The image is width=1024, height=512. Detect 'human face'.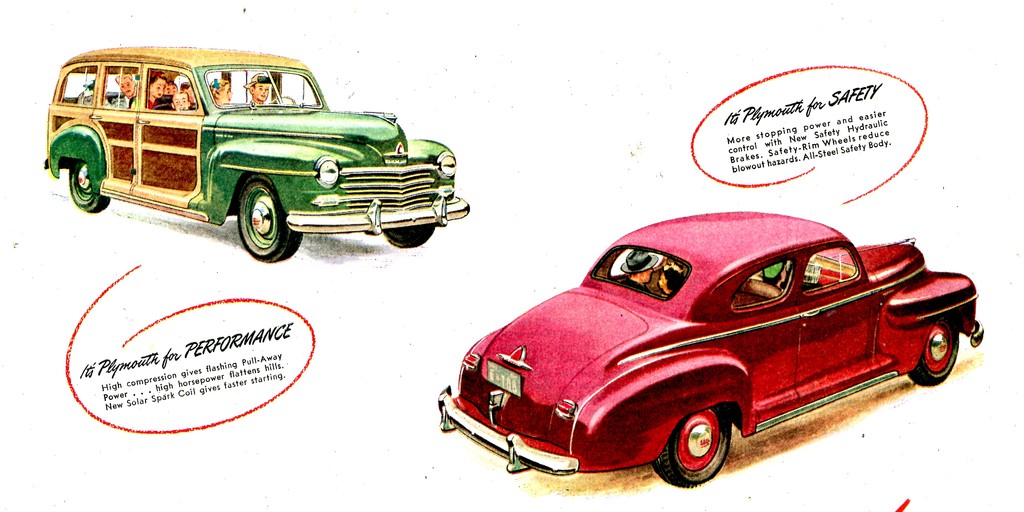
Detection: BBox(172, 95, 187, 109).
